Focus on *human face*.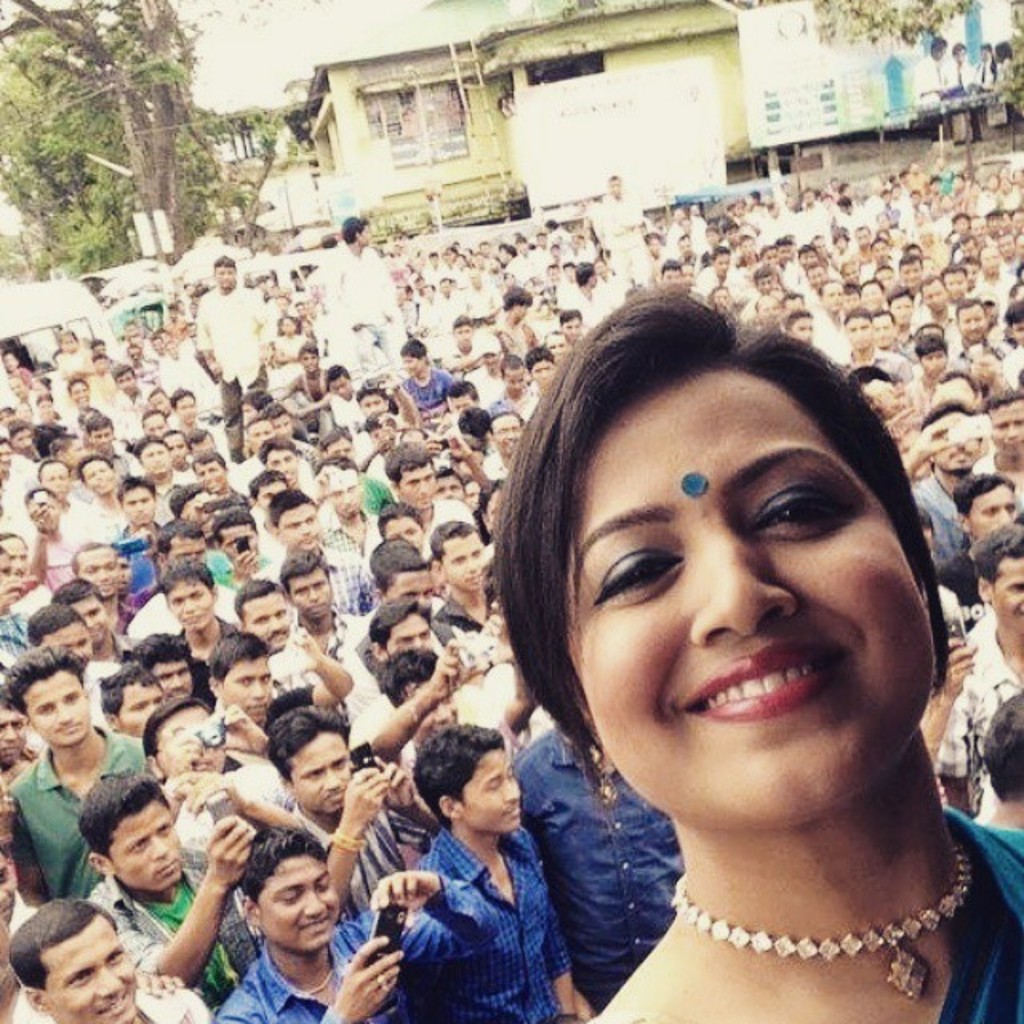
Focused at crop(504, 366, 525, 394).
